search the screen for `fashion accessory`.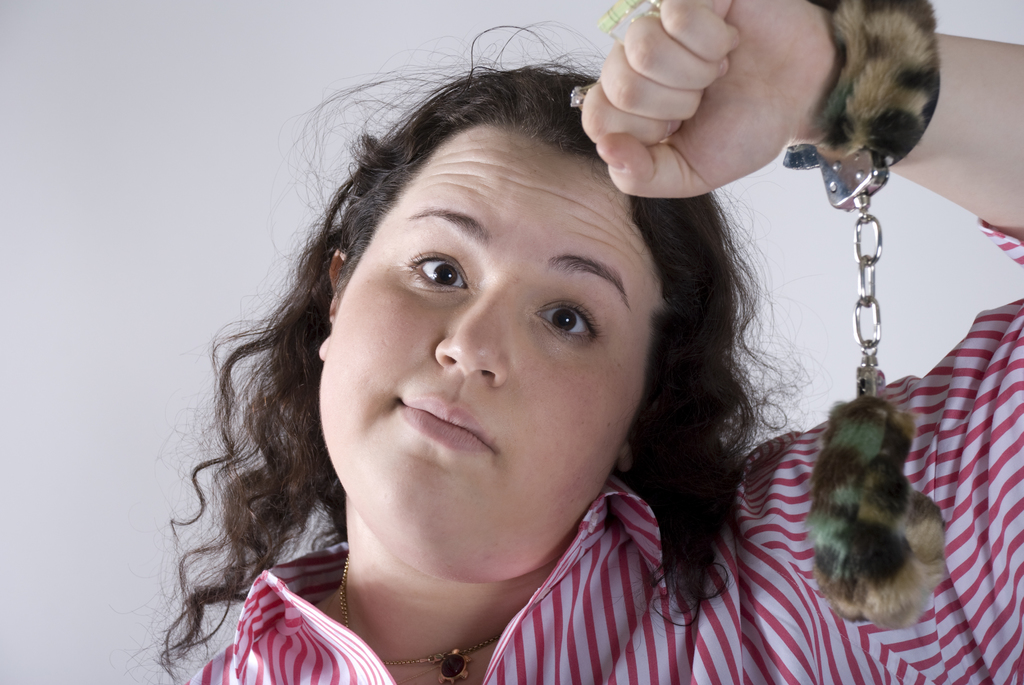
Found at (left=338, top=548, right=509, bottom=684).
